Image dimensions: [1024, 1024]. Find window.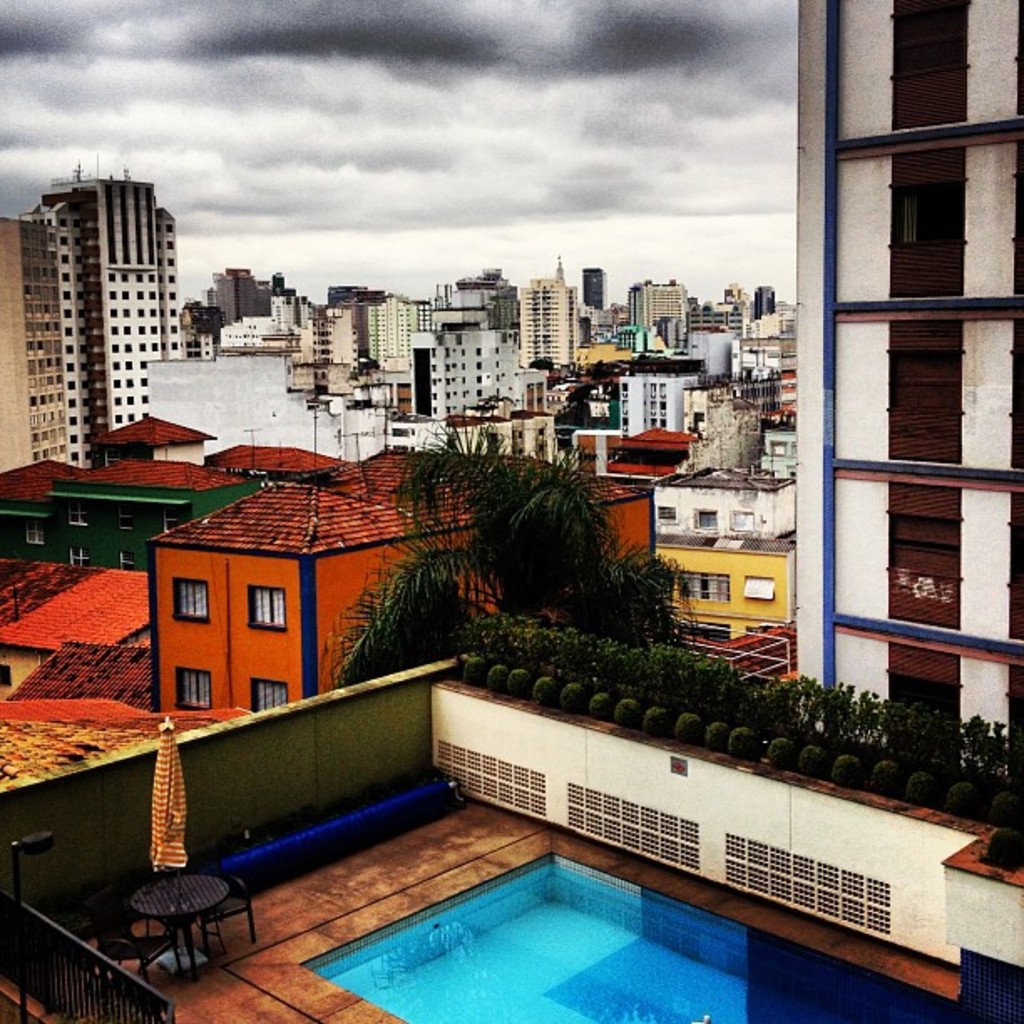
895:2:965:77.
